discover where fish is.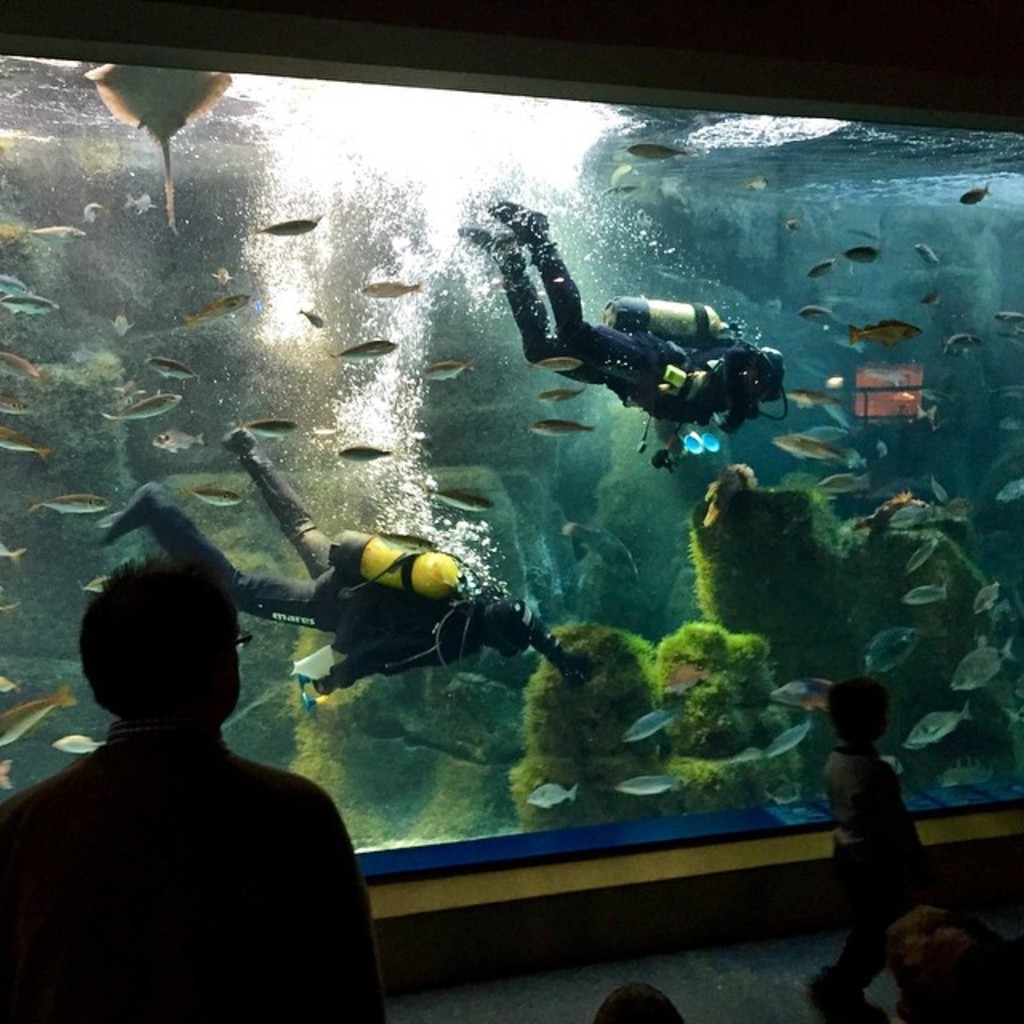
Discovered at <region>806, 254, 835, 282</region>.
